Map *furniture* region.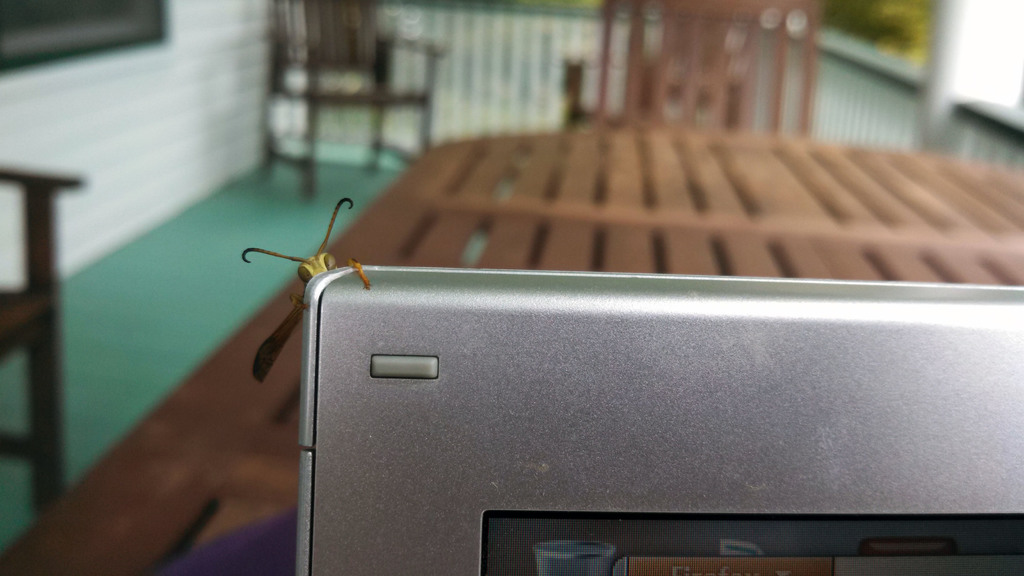
Mapped to <box>0,157,83,513</box>.
